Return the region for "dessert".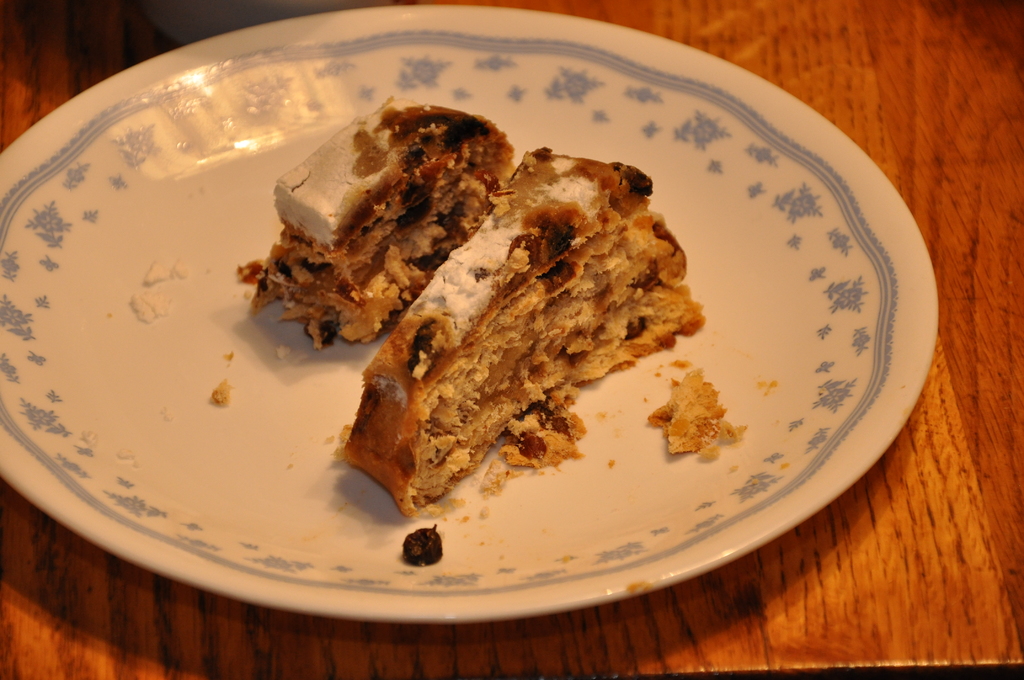
(x1=246, y1=93, x2=525, y2=349).
